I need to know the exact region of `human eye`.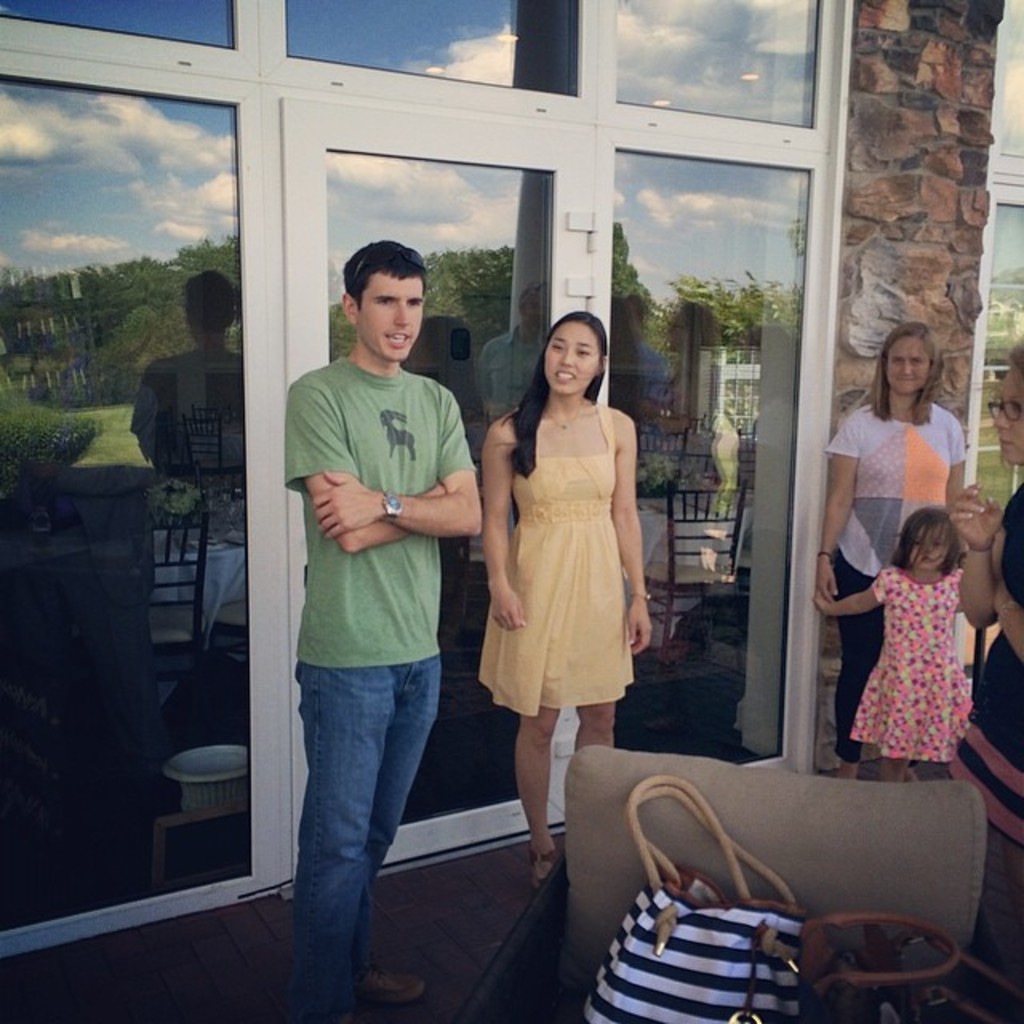
Region: crop(581, 350, 592, 352).
